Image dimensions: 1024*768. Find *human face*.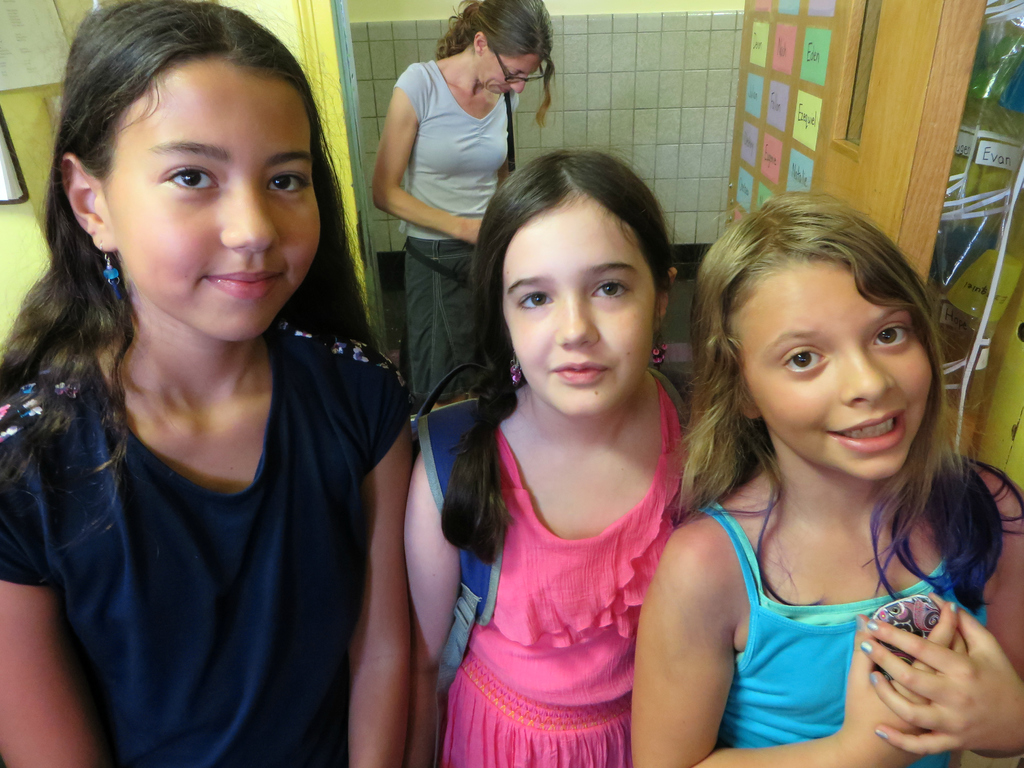
x1=741, y1=264, x2=932, y2=478.
